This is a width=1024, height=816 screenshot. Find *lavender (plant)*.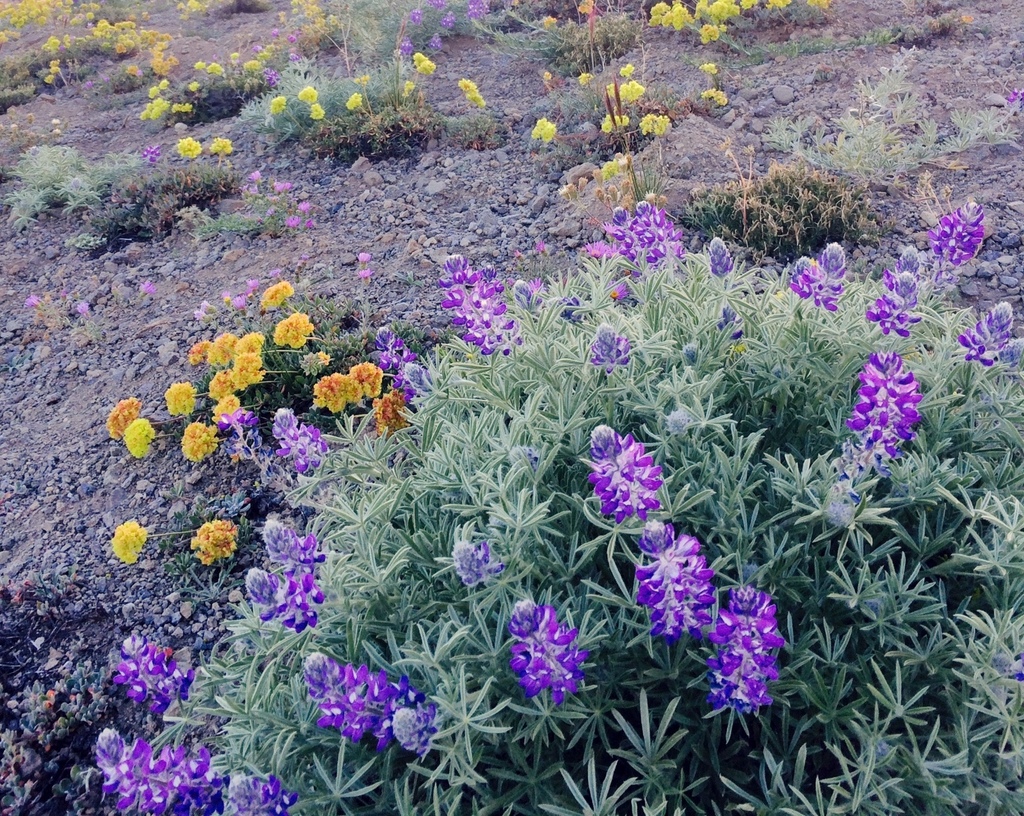
Bounding box: 923, 191, 989, 303.
